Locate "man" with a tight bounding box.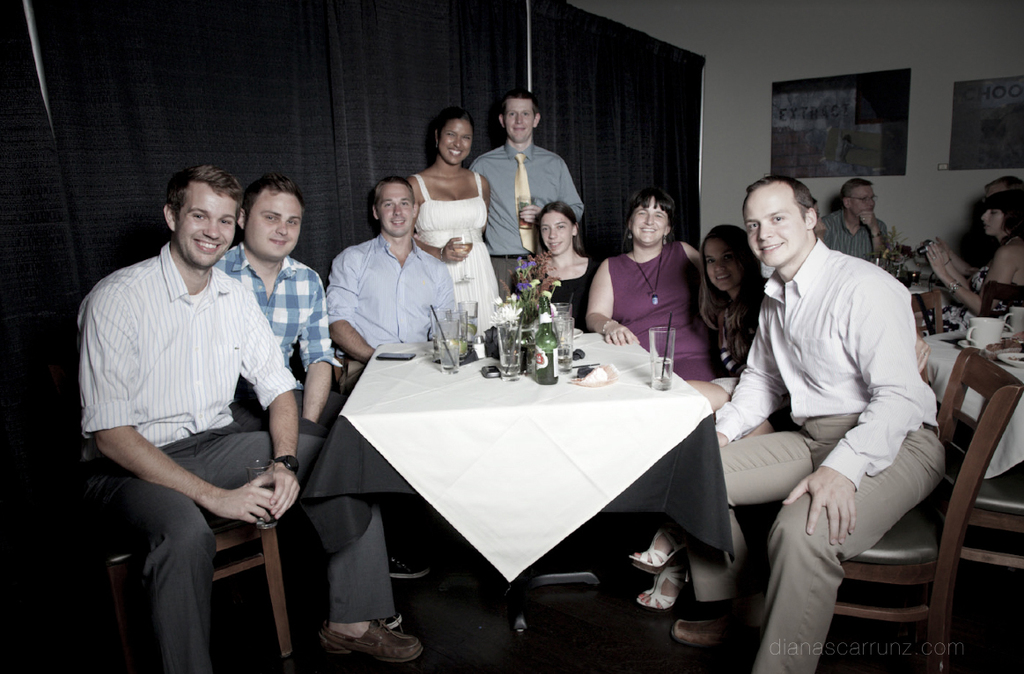
left=215, top=171, right=343, bottom=430.
